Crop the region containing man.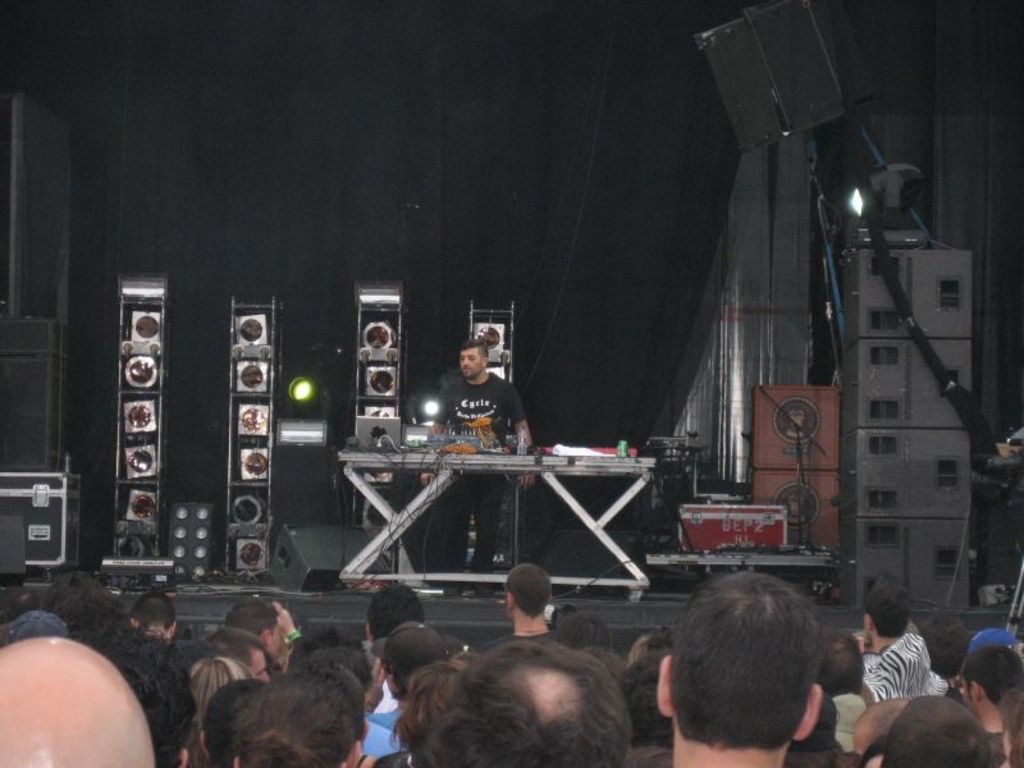
Crop region: box=[655, 570, 827, 767].
